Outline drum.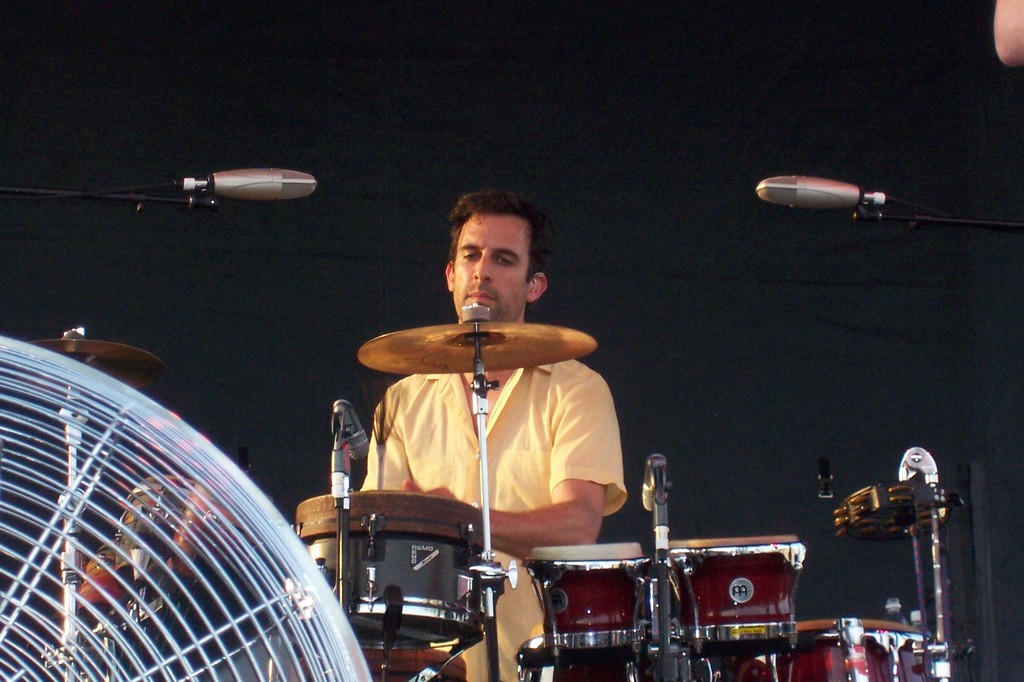
Outline: detection(113, 473, 258, 601).
